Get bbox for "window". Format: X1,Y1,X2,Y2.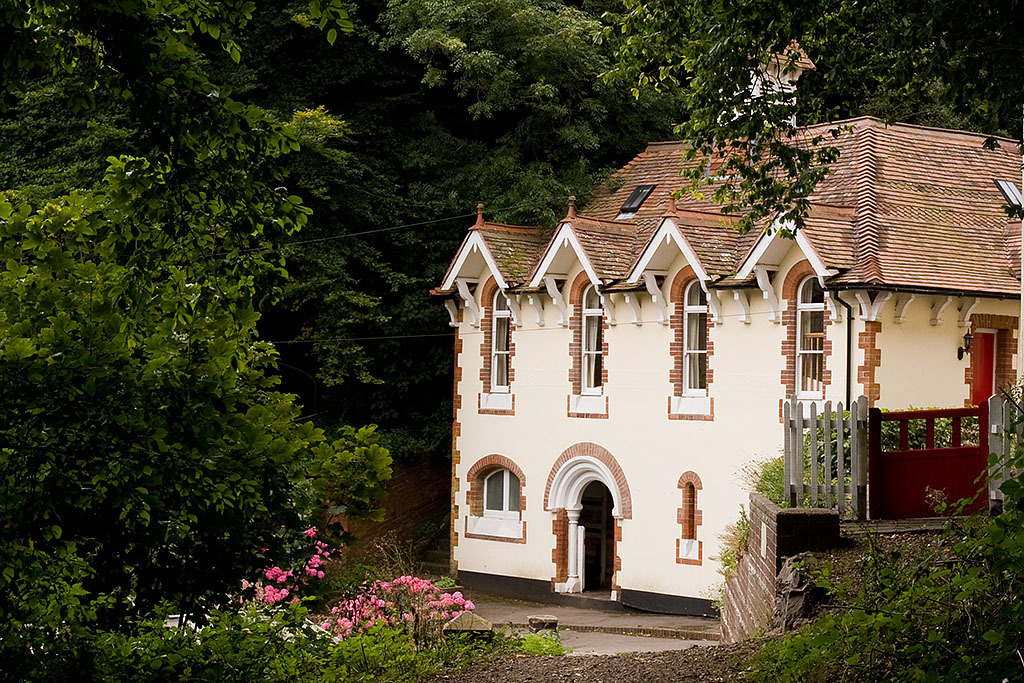
663,256,715,422.
